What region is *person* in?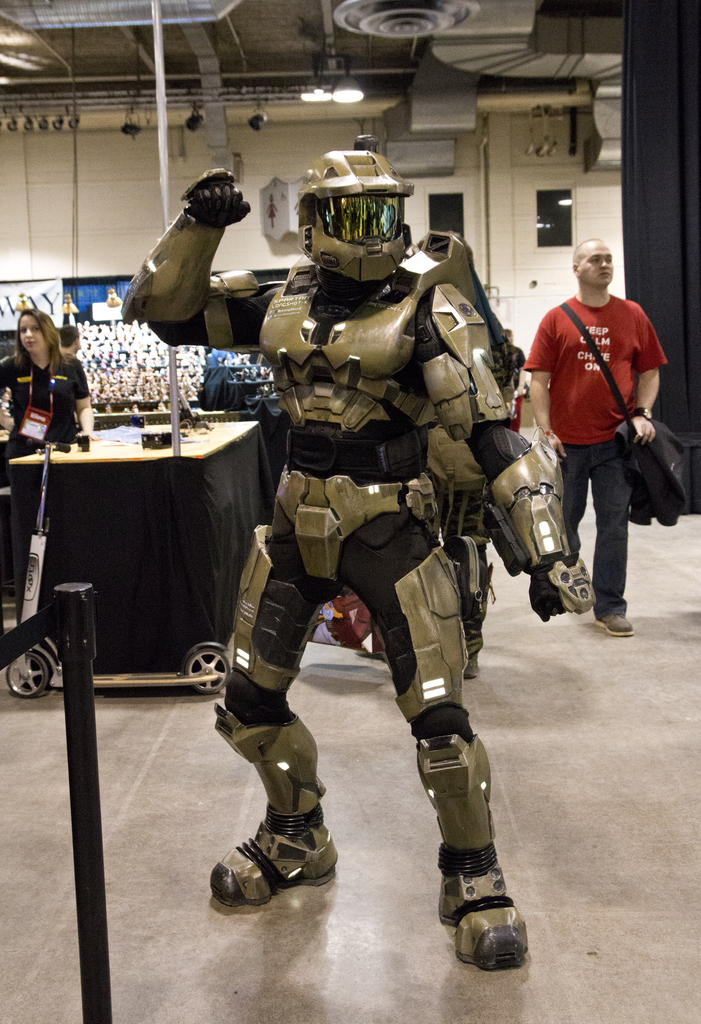
bbox=(0, 309, 100, 449).
